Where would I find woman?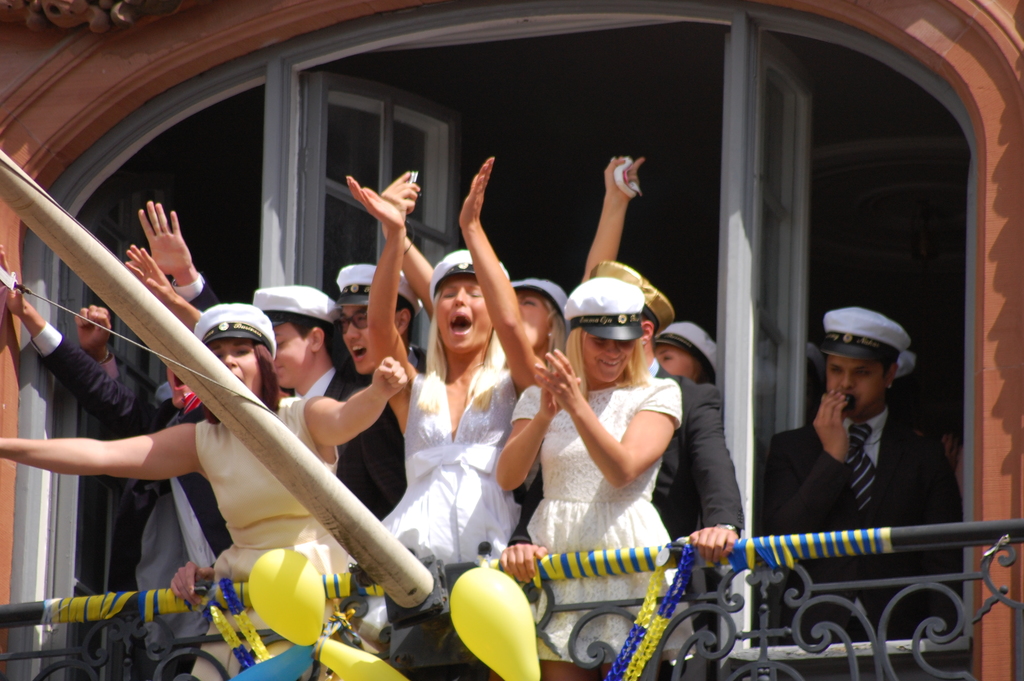
At 655/340/711/384.
